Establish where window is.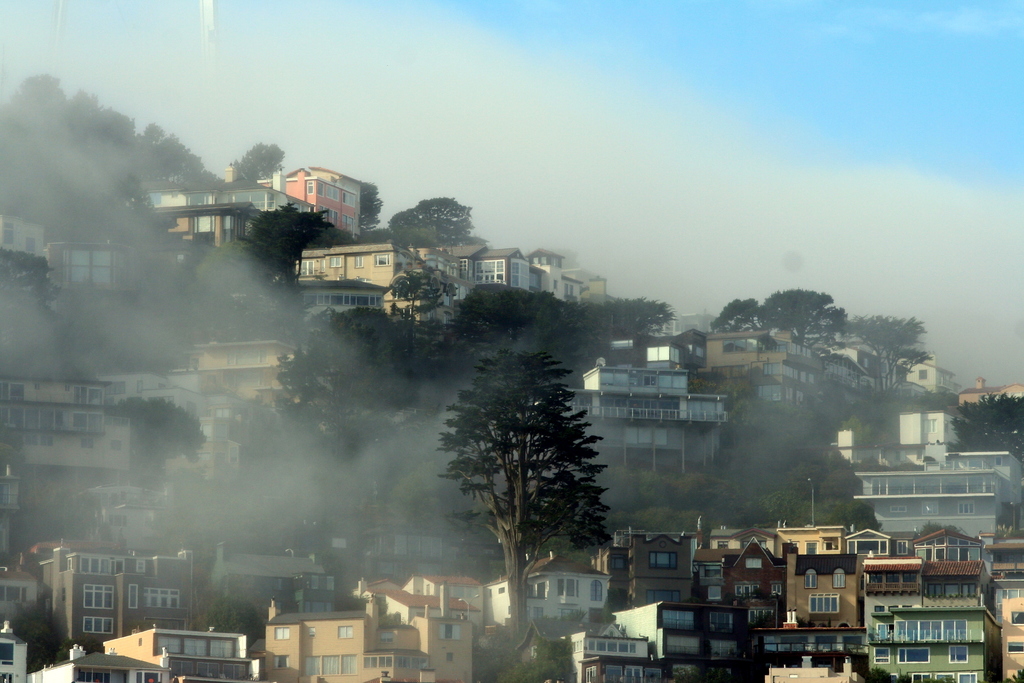
Established at x1=954, y1=673, x2=980, y2=682.
